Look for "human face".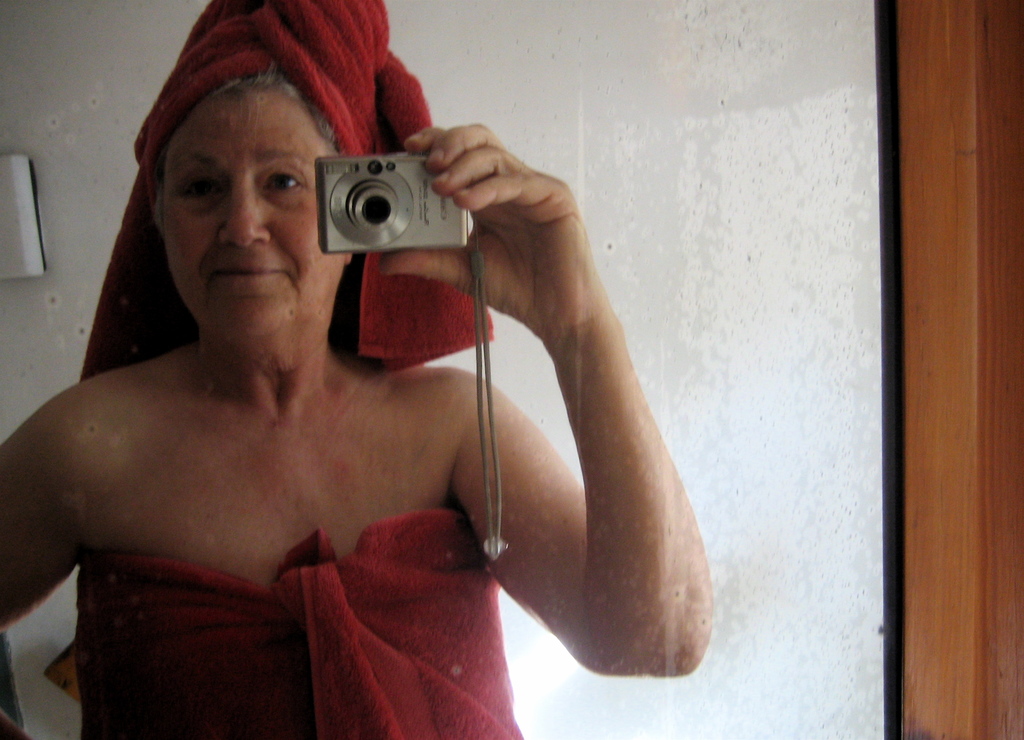
Found: {"left": 164, "top": 93, "right": 346, "bottom": 337}.
